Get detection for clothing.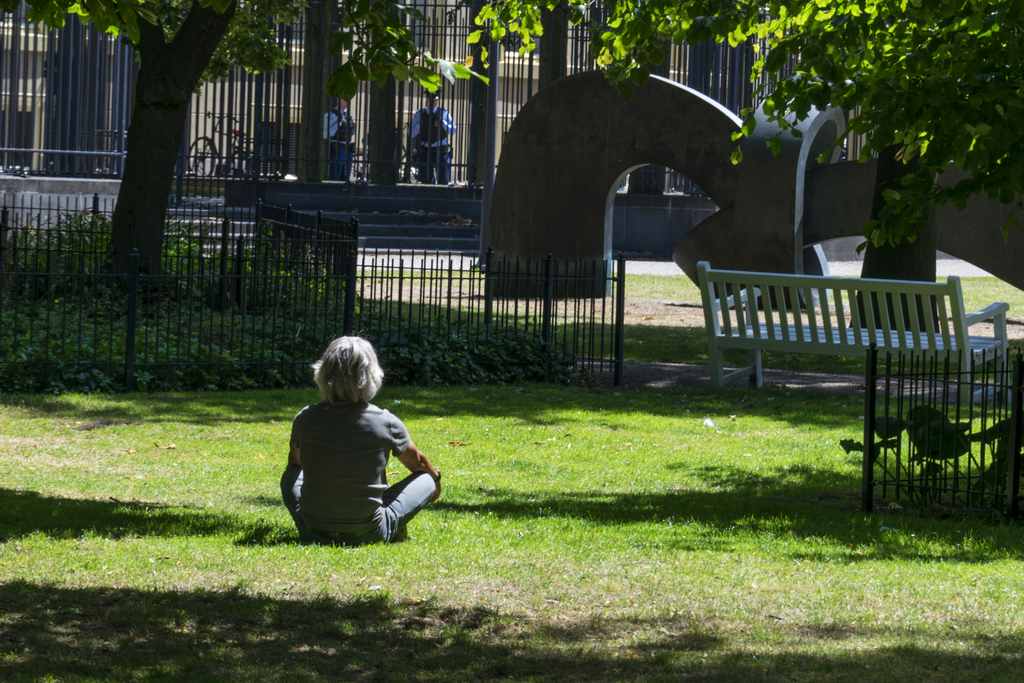
Detection: [324, 103, 356, 178].
